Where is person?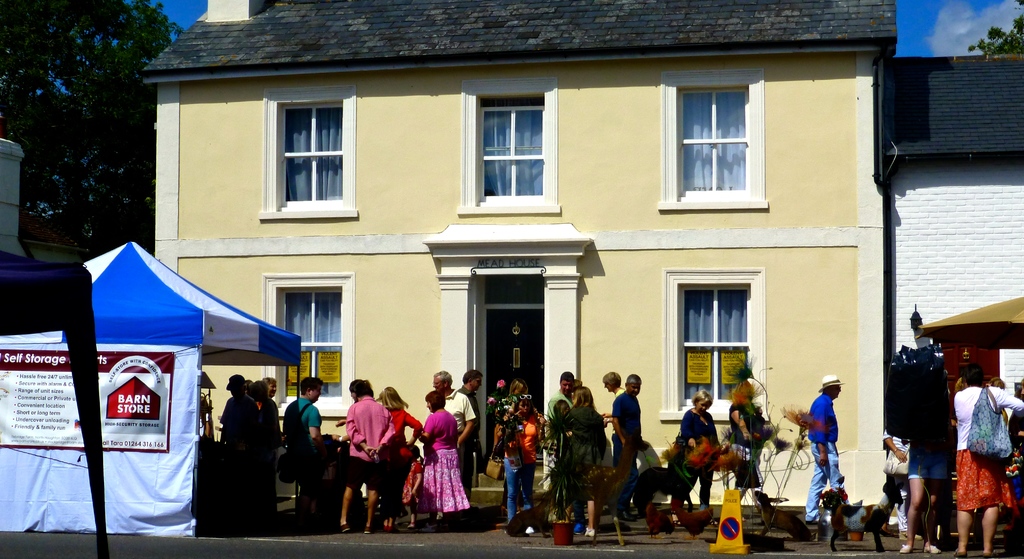
BBox(676, 390, 719, 512).
